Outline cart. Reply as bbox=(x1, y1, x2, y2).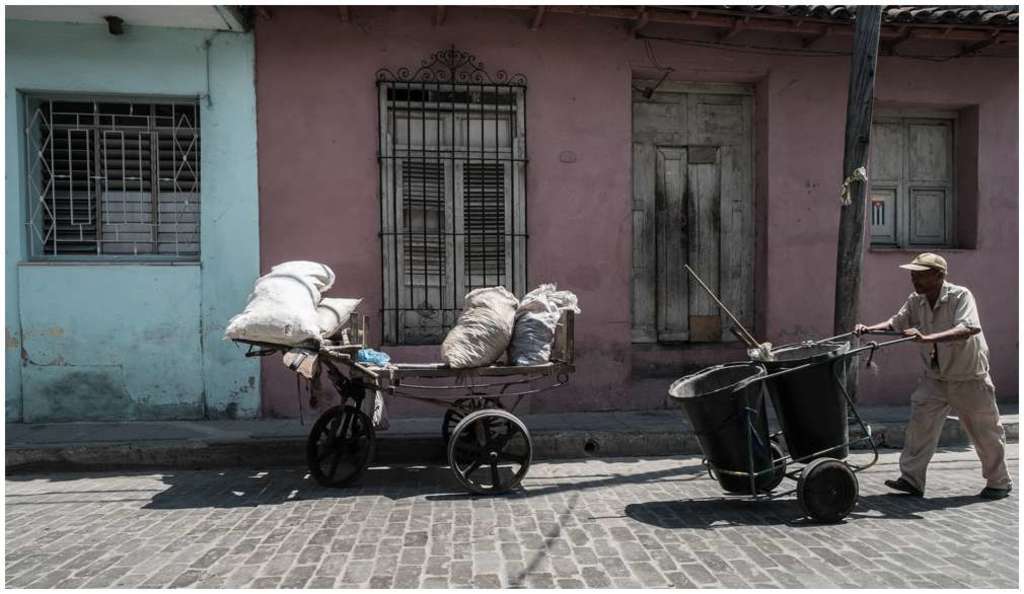
bbox=(701, 328, 920, 520).
